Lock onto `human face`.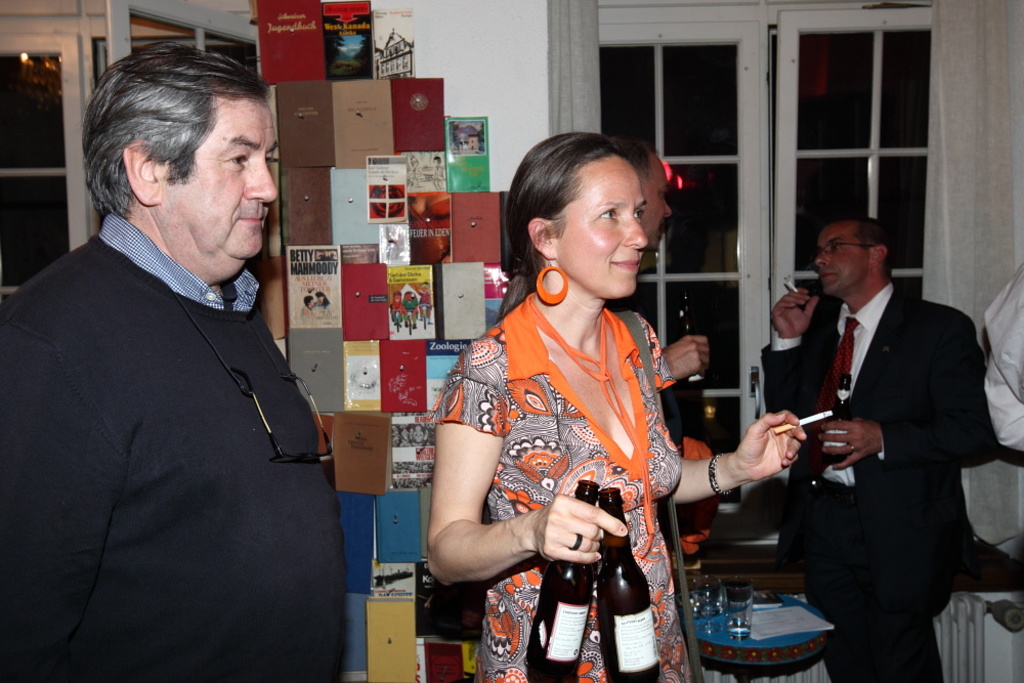
Locked: rect(167, 98, 288, 273).
